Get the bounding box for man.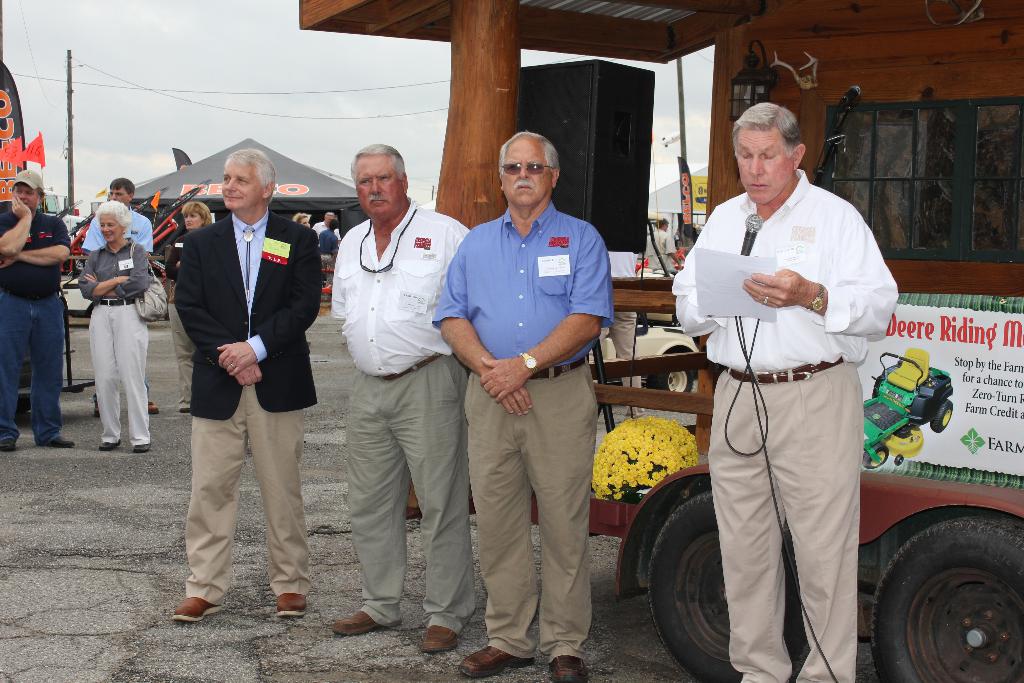
detection(313, 210, 340, 242).
